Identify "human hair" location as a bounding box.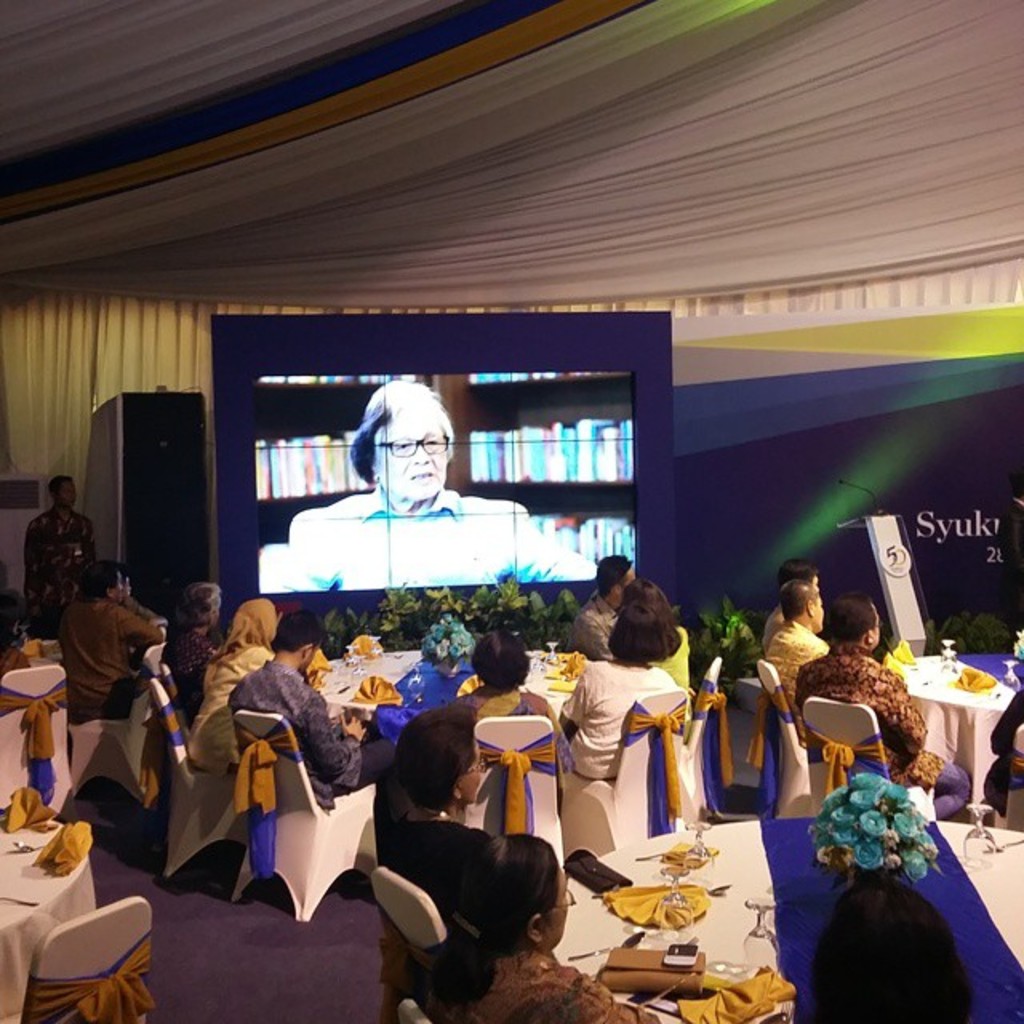
(x1=774, y1=558, x2=821, y2=589).
